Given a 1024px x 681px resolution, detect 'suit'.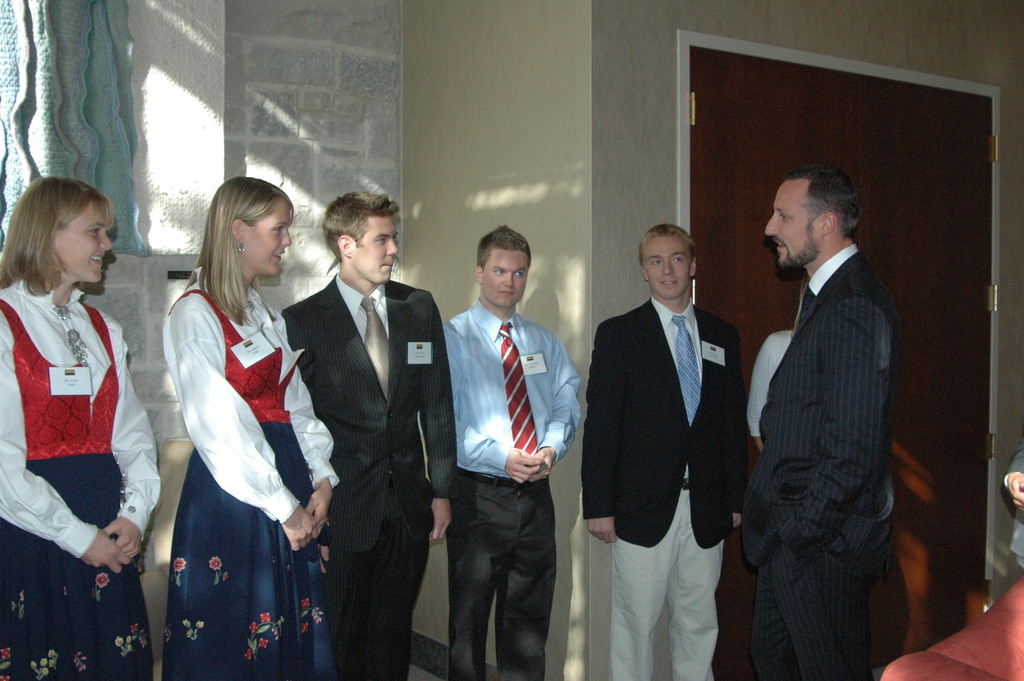
[582, 301, 747, 552].
